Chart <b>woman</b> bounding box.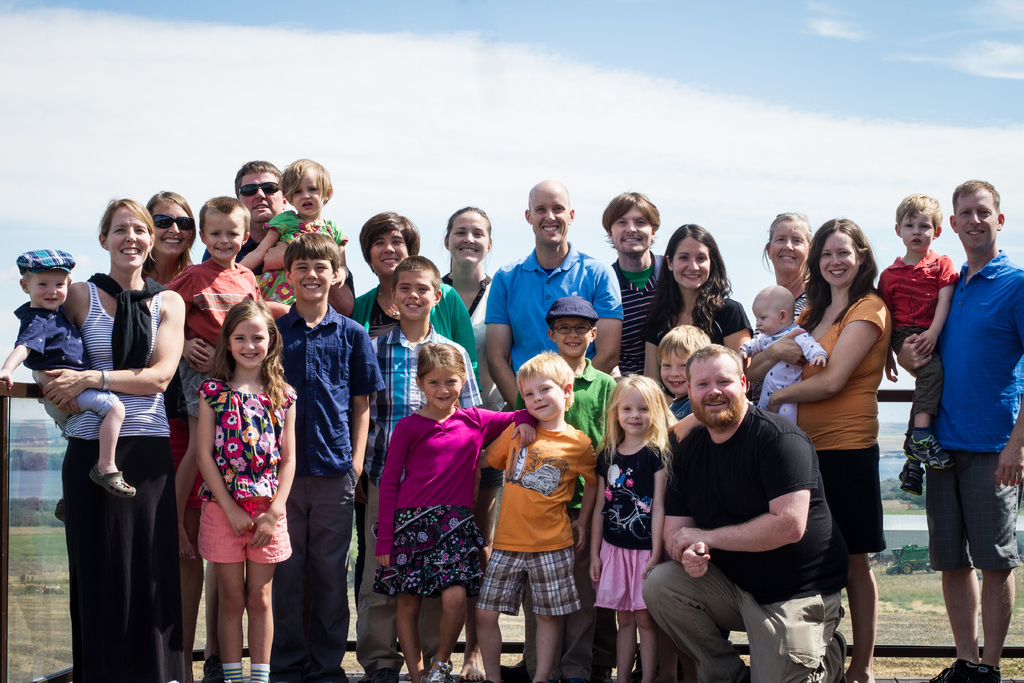
Charted: 145:188:233:682.
